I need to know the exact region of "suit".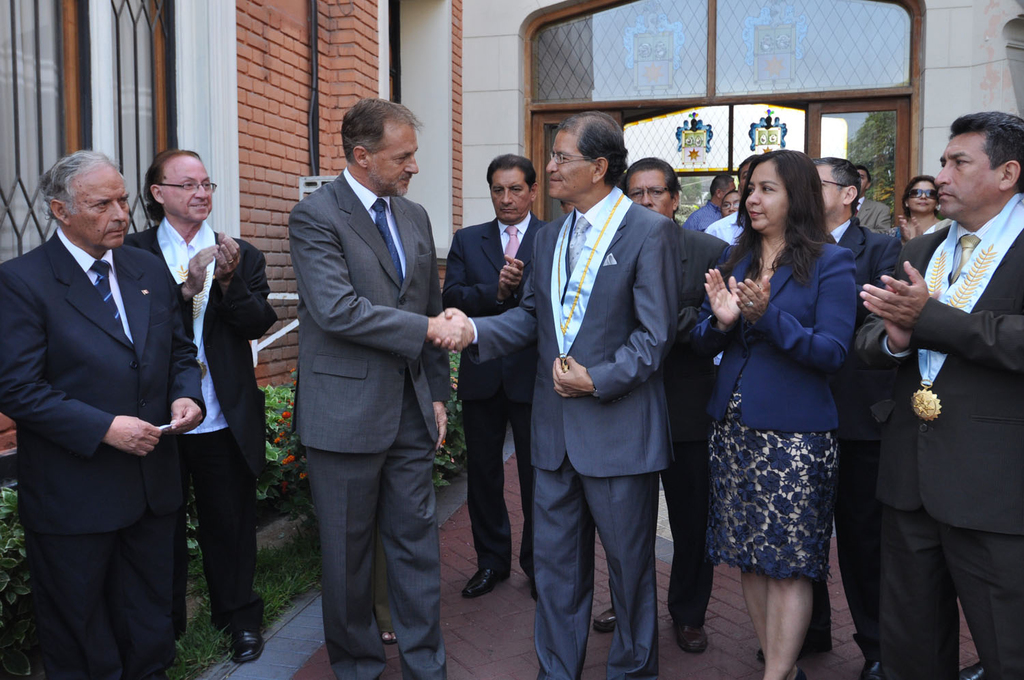
Region: region(857, 221, 1023, 679).
